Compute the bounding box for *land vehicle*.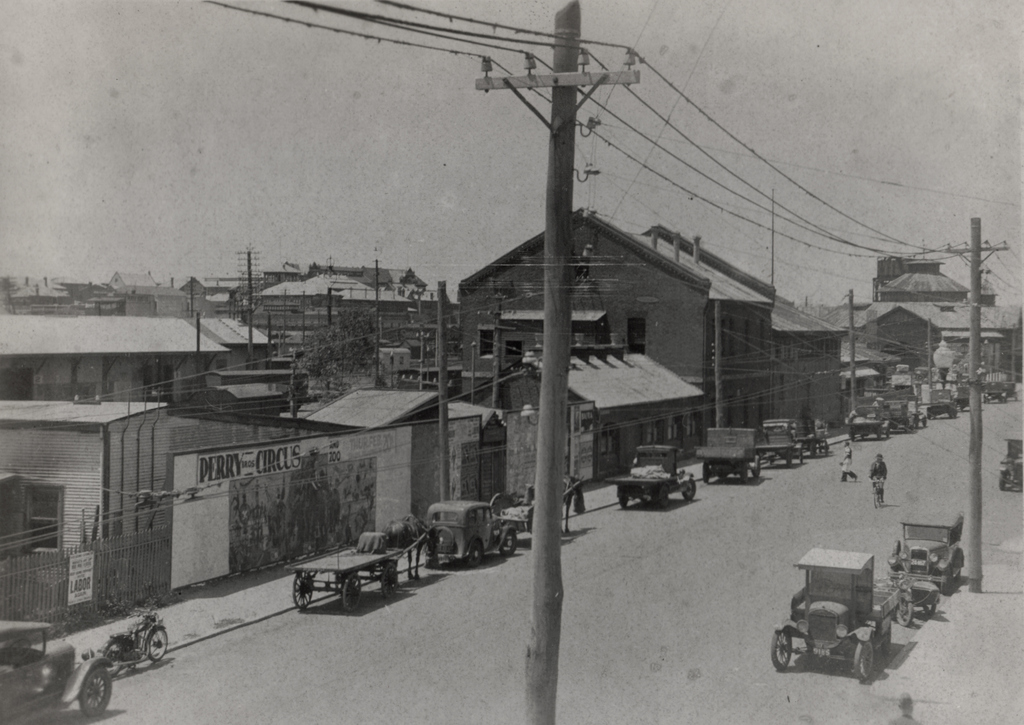
[left=613, top=445, right=698, bottom=509].
